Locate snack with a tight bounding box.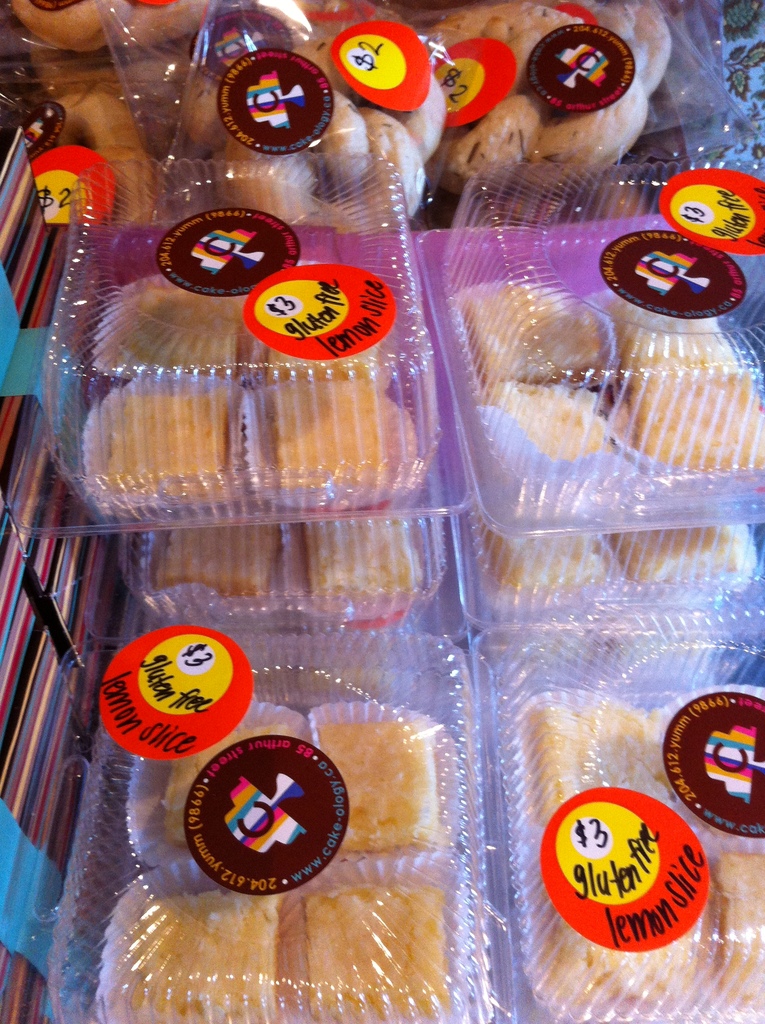
x1=127 y1=886 x2=272 y2=1018.
